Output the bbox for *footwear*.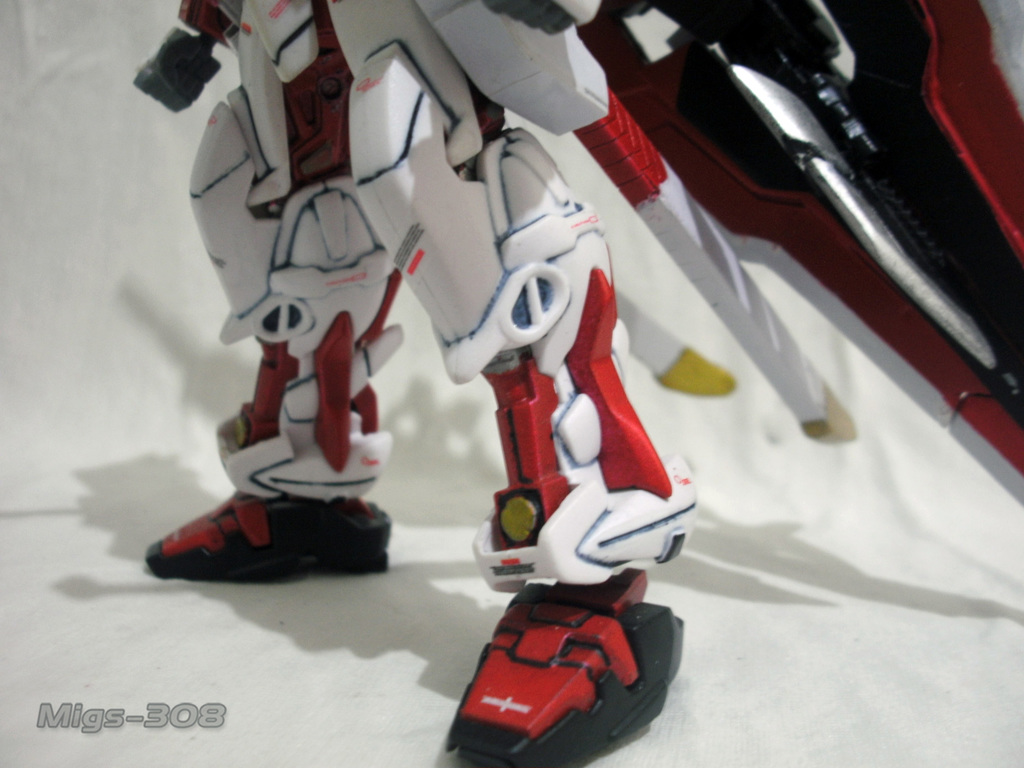
<bbox>447, 585, 684, 767</bbox>.
